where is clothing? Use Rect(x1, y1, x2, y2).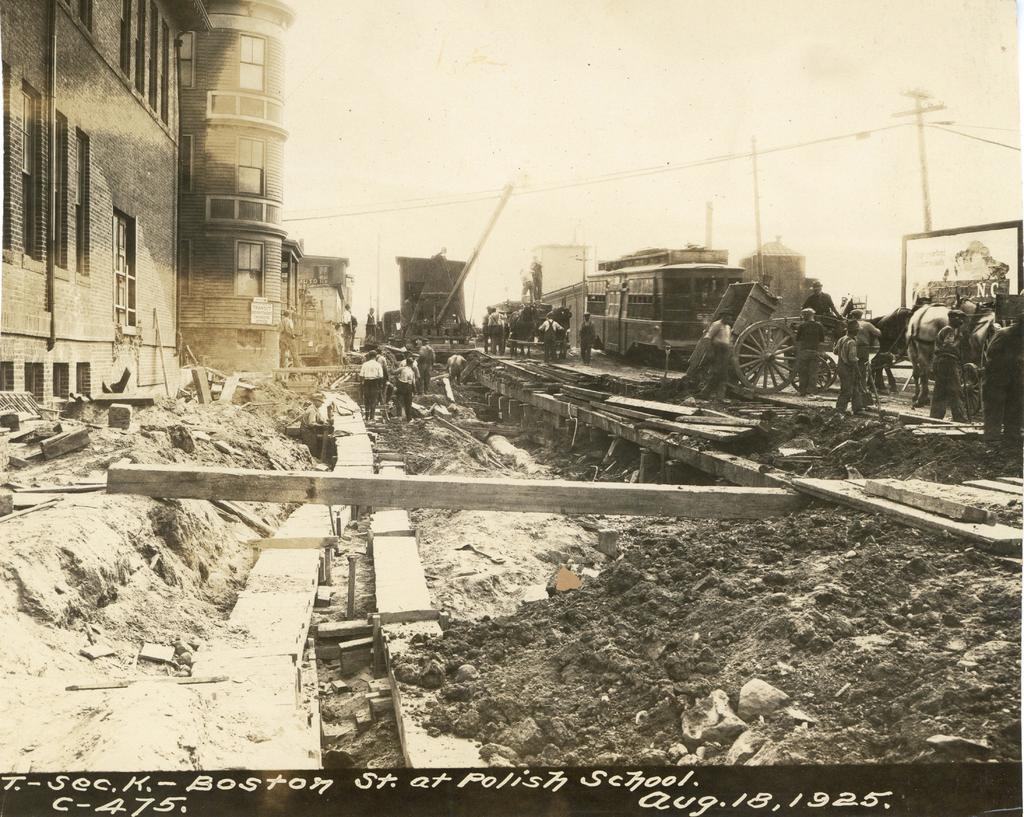
Rect(300, 402, 319, 456).
